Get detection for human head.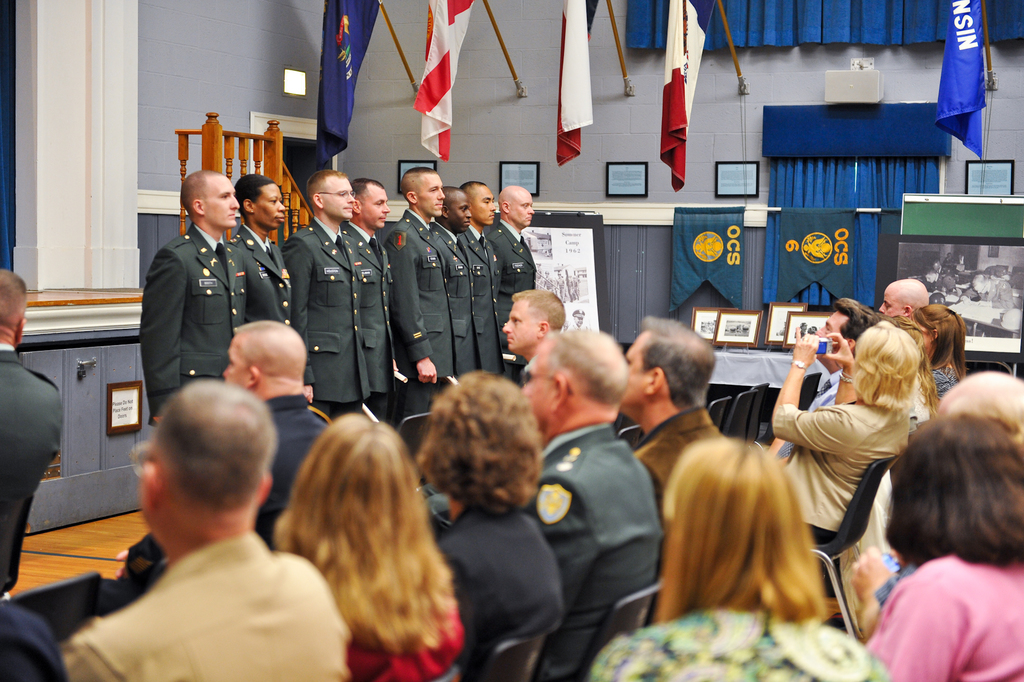
Detection: (181, 170, 239, 226).
